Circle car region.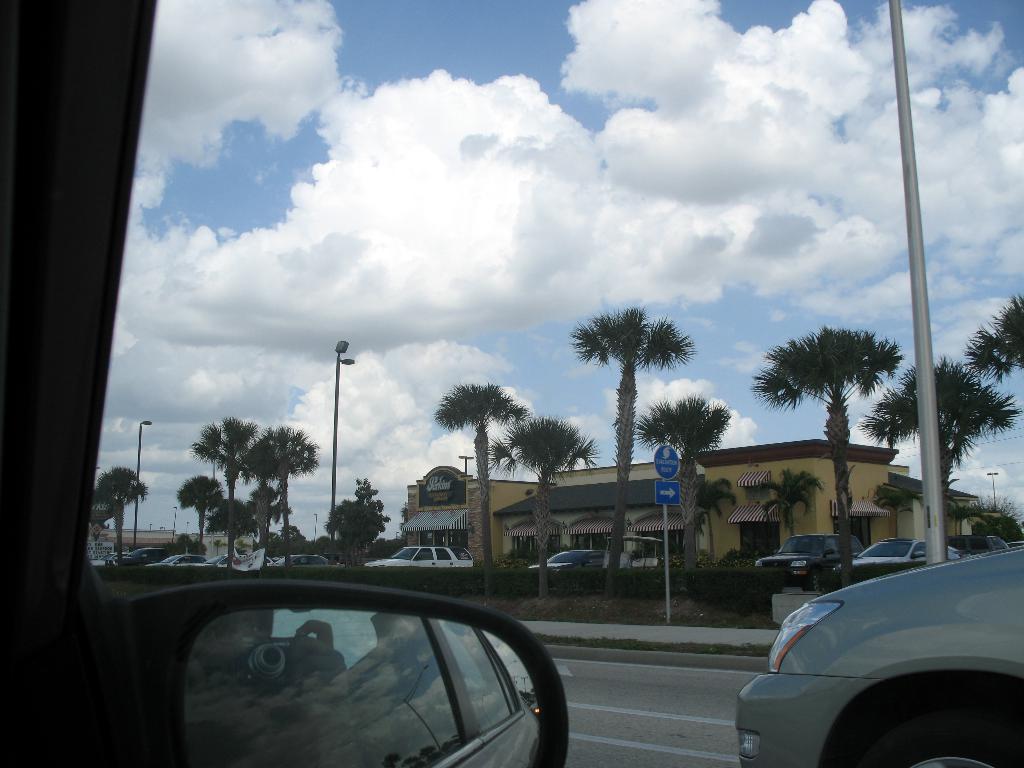
Region: box=[762, 532, 860, 586].
